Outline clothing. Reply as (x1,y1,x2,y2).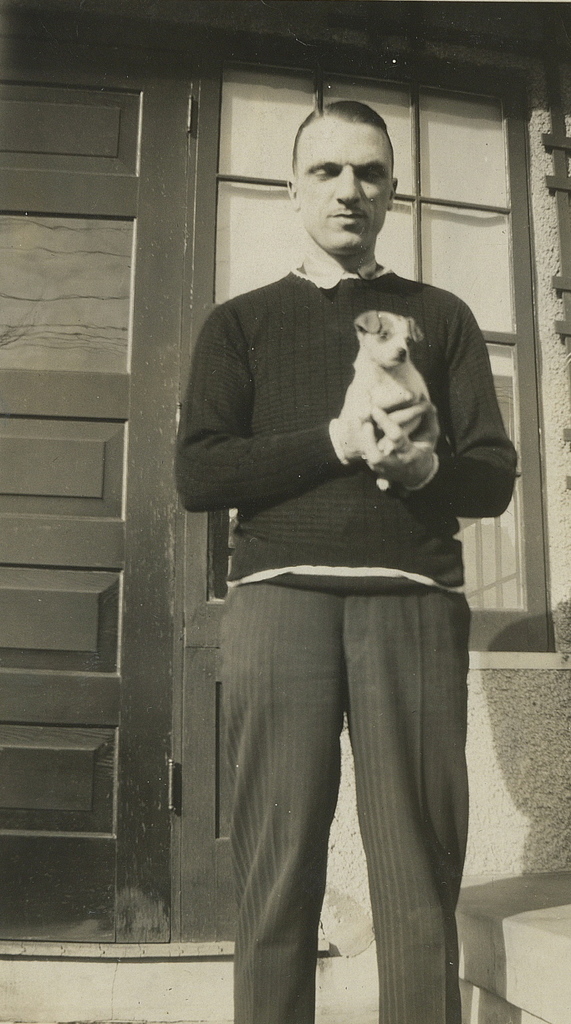
(167,186,508,966).
